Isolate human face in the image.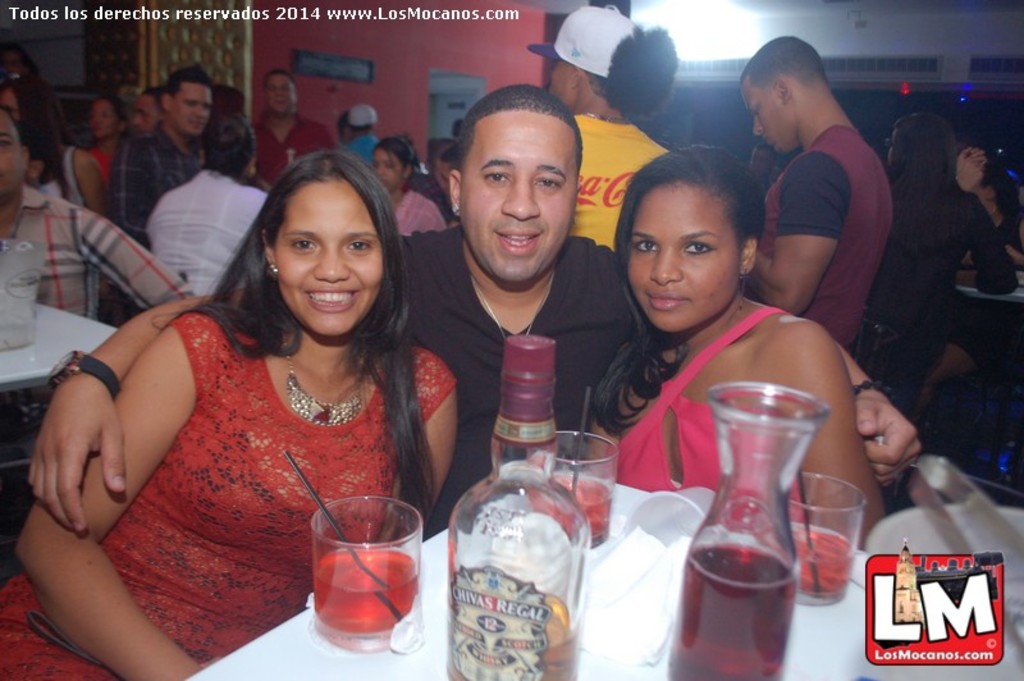
Isolated region: 627,183,744,334.
